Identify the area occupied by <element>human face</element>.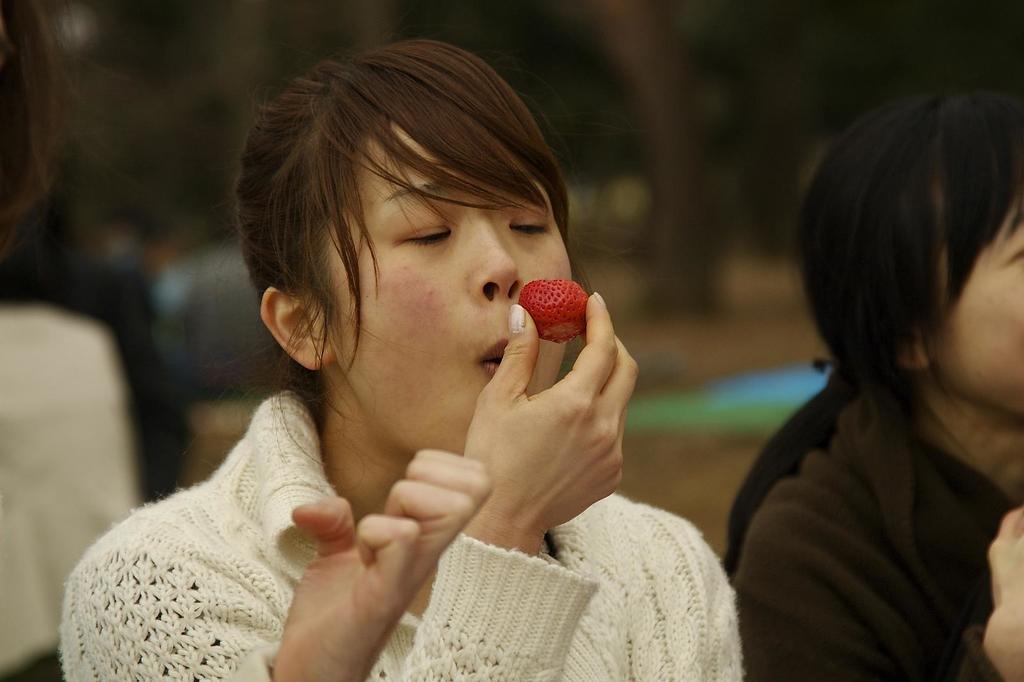
Area: 320, 120, 572, 456.
